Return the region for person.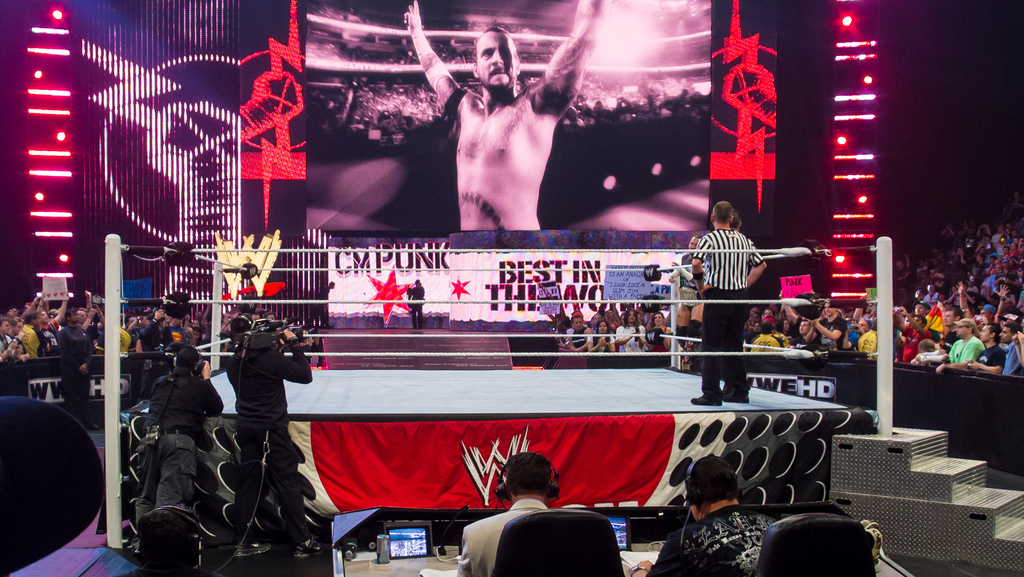
rect(143, 341, 221, 448).
